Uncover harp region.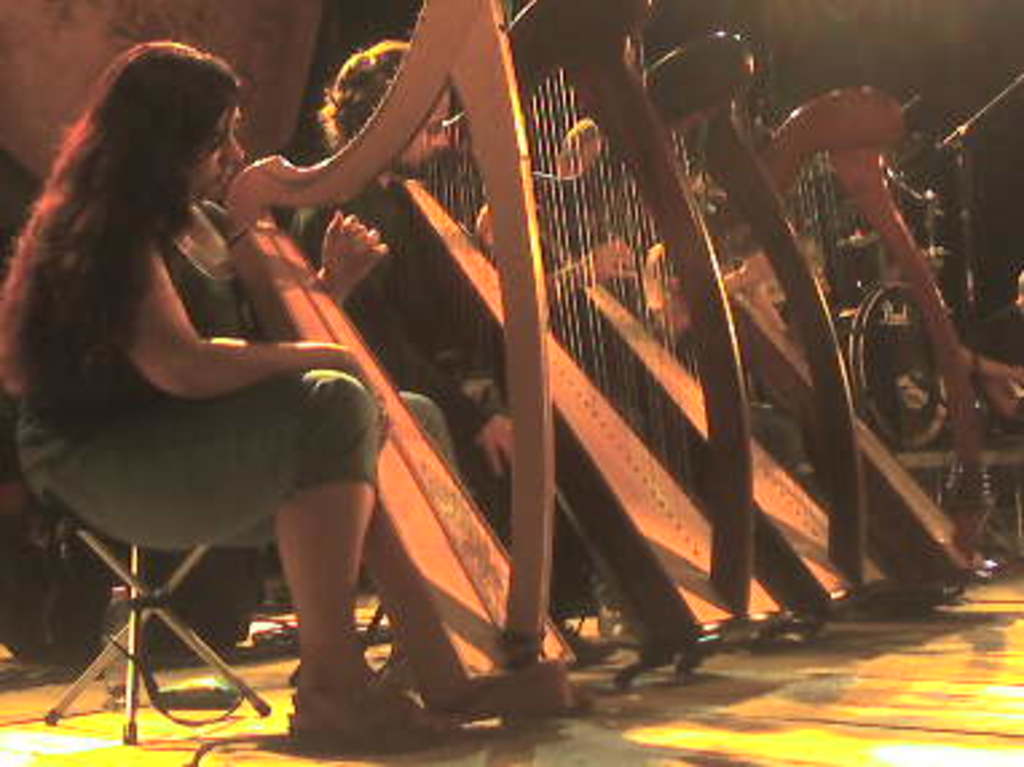
Uncovered: box=[520, 35, 890, 633].
